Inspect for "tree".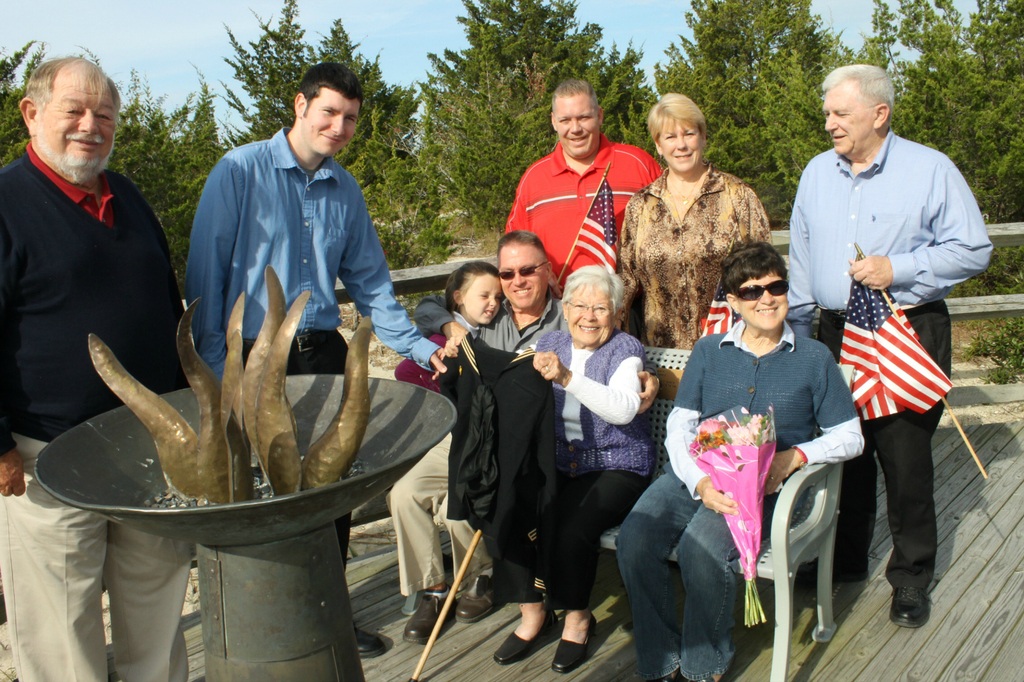
Inspection: x1=0 y1=31 x2=234 y2=300.
